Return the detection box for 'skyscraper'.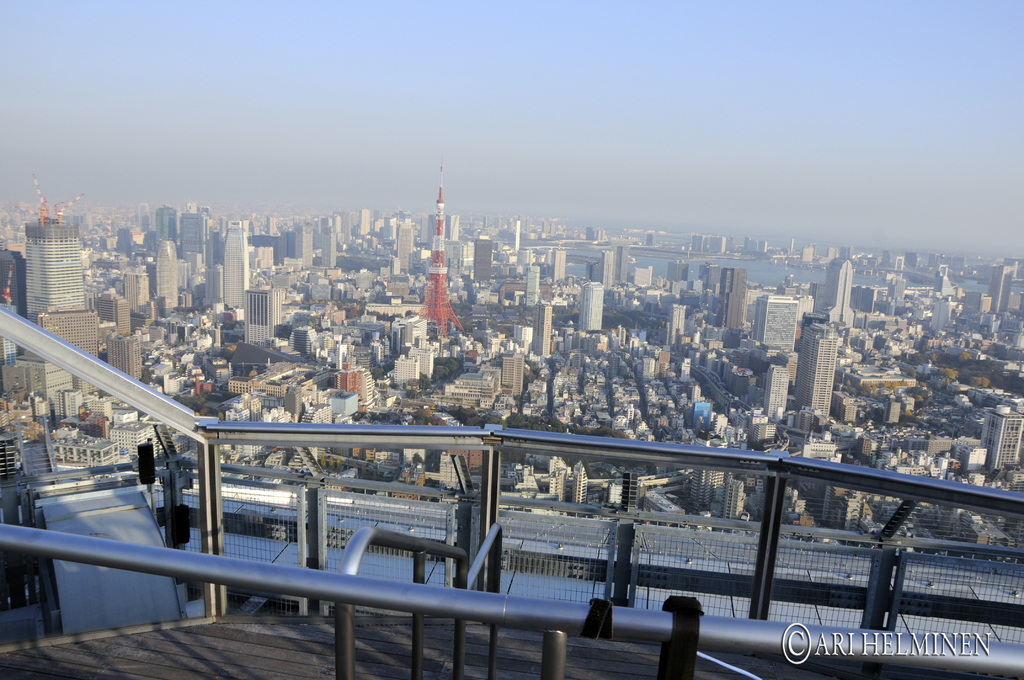
<bbox>817, 250, 860, 337</bbox>.
